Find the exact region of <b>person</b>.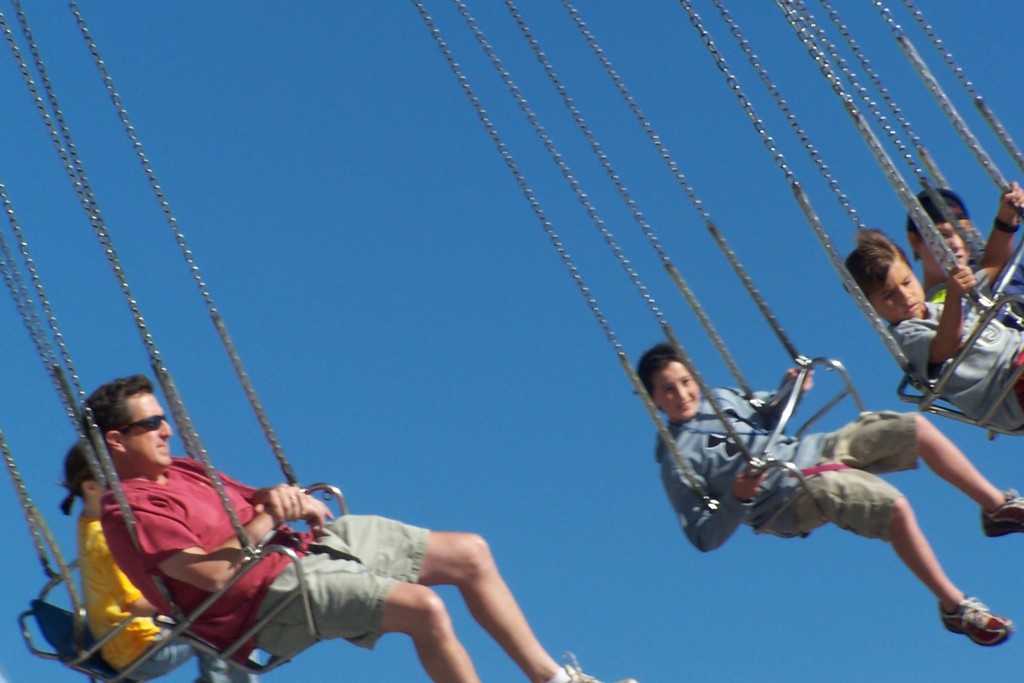
Exact region: (x1=852, y1=230, x2=1023, y2=434).
